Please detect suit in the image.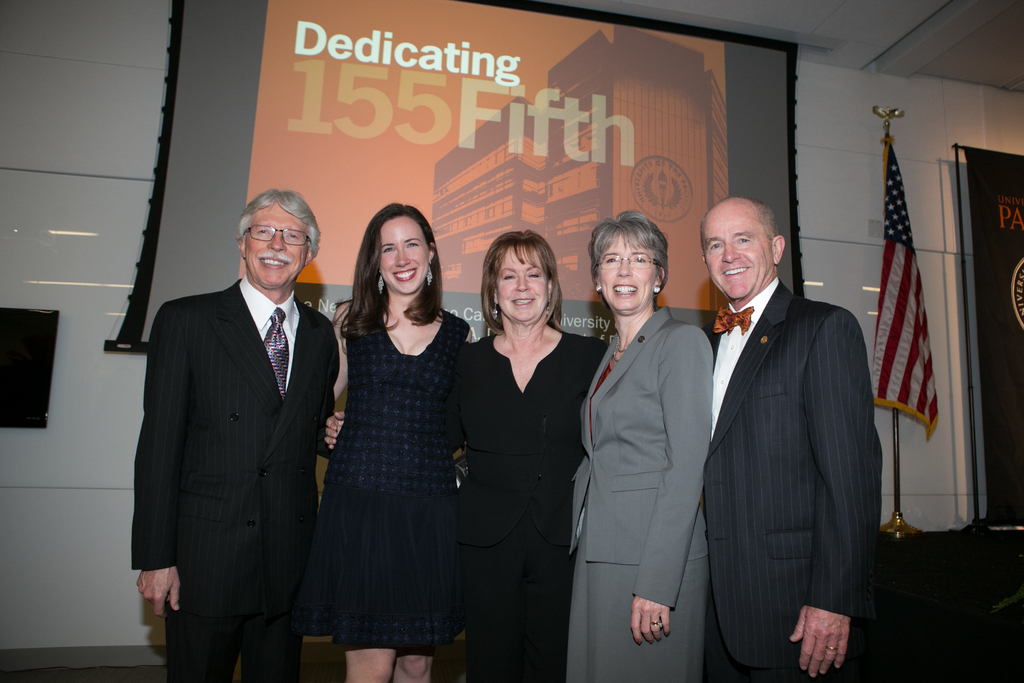
<box>130,276,339,682</box>.
